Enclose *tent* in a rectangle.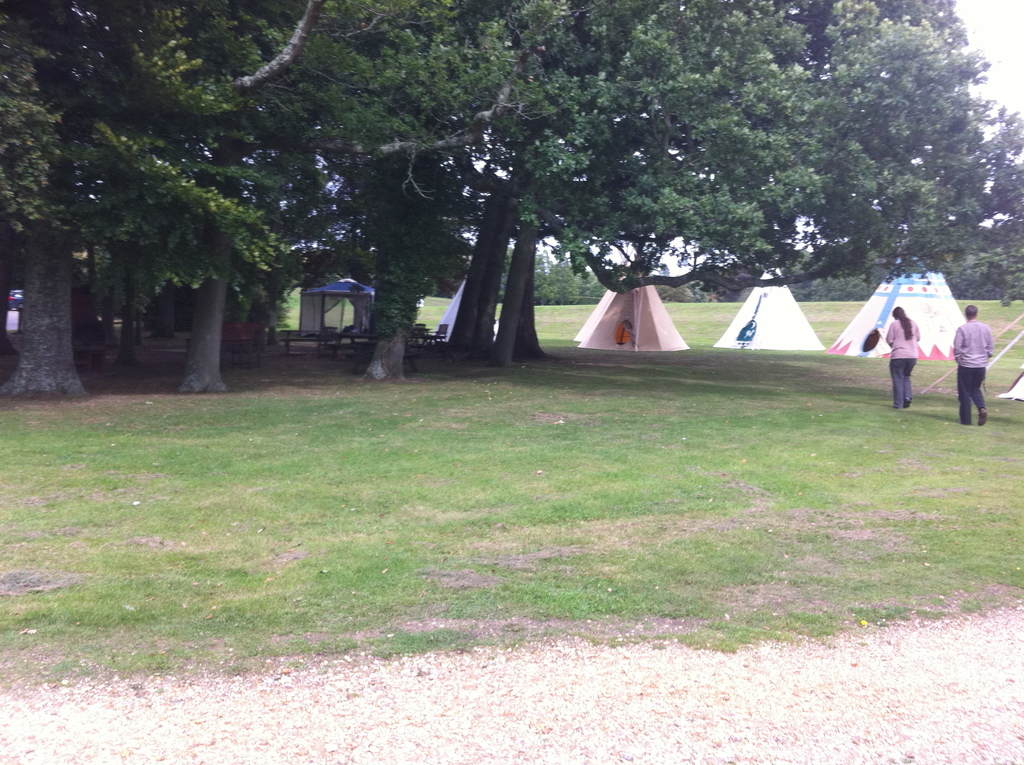
[831,264,976,360].
